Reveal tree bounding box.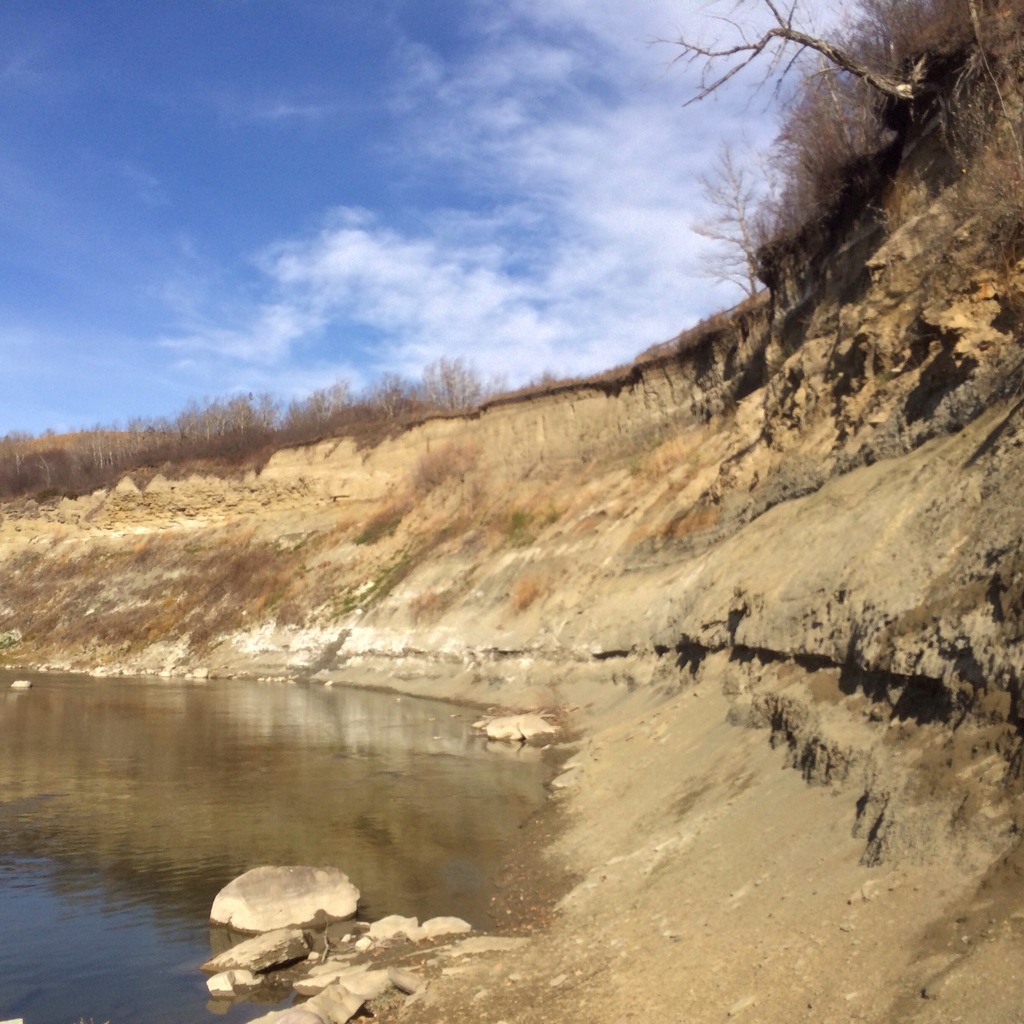
Revealed: [x1=308, y1=371, x2=369, y2=421].
